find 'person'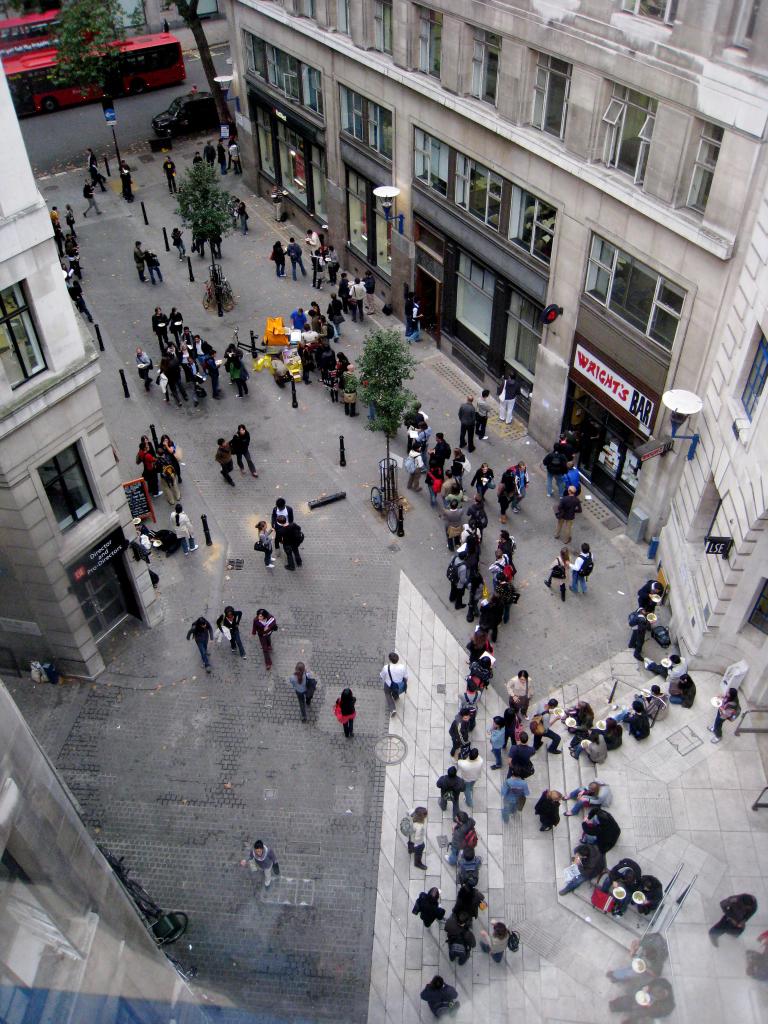
<box>66,206,71,241</box>
